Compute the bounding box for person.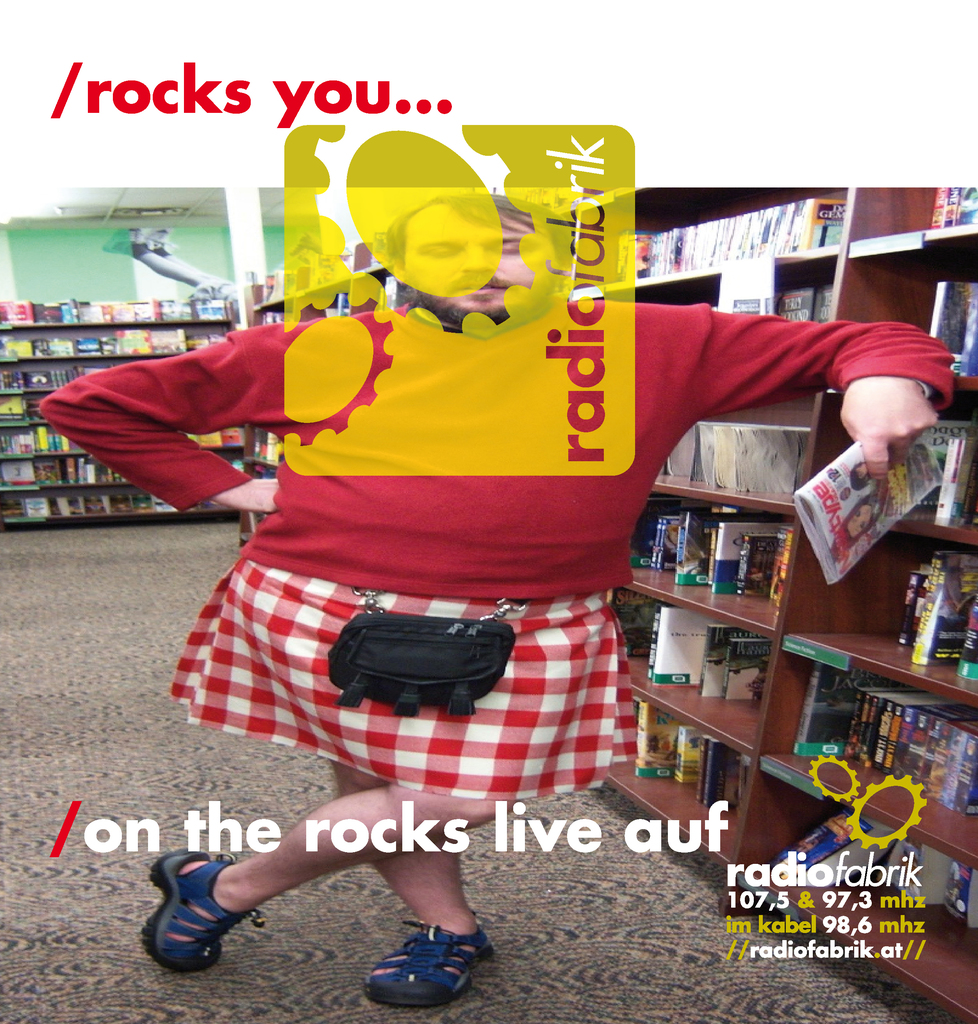
select_region(140, 145, 811, 962).
